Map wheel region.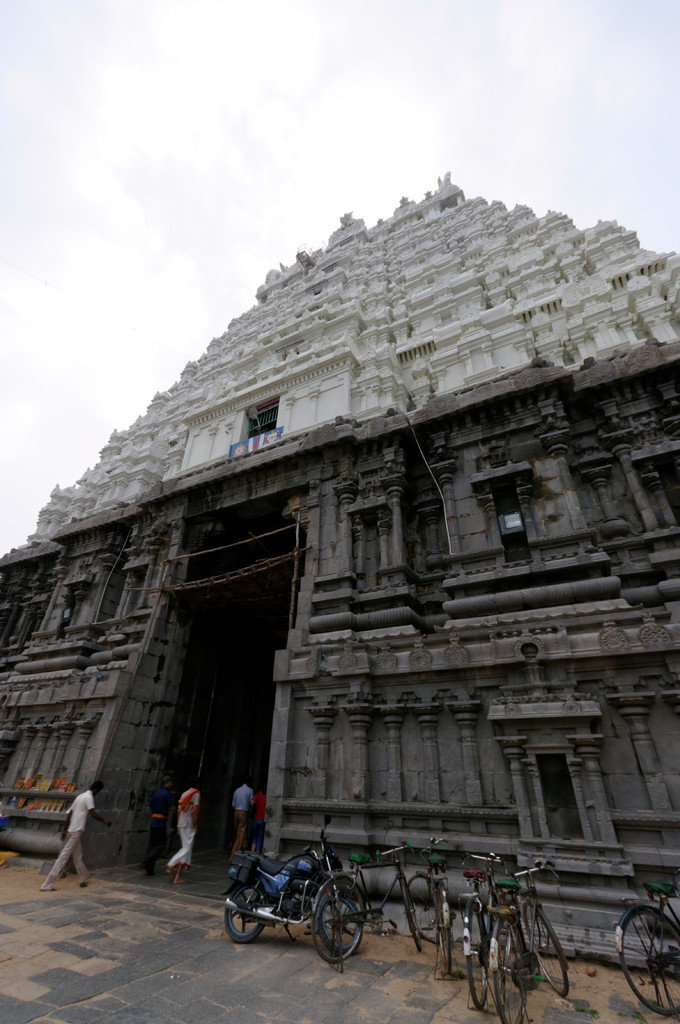
Mapped to region(441, 888, 455, 978).
